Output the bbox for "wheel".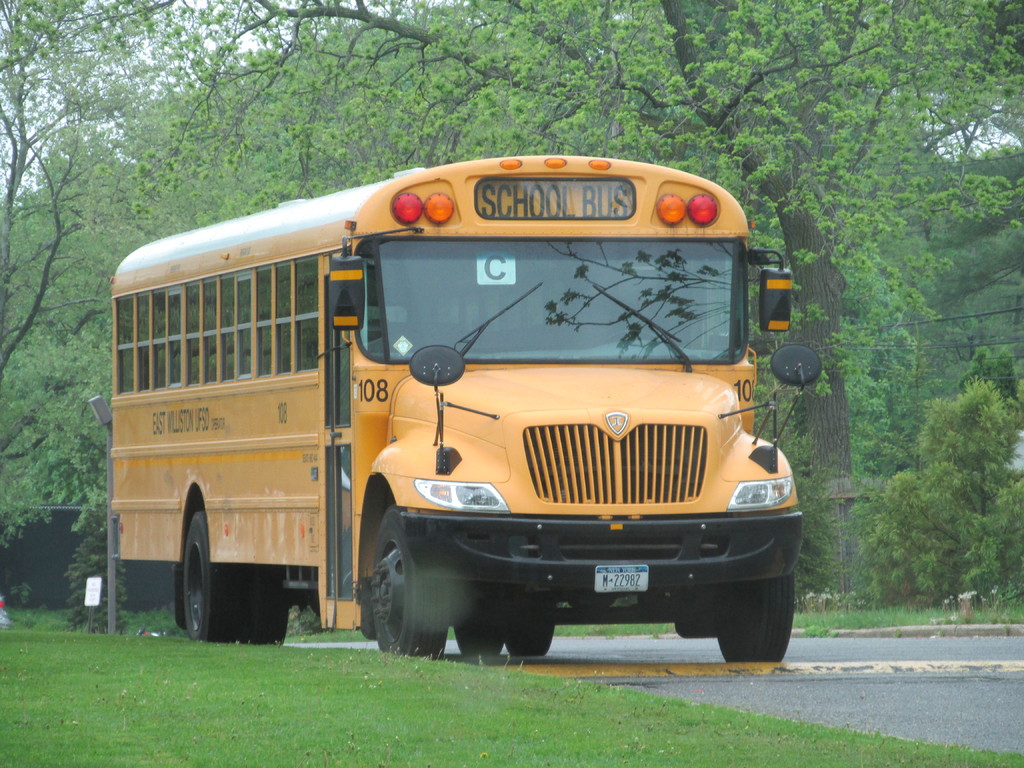
[364,508,425,646].
